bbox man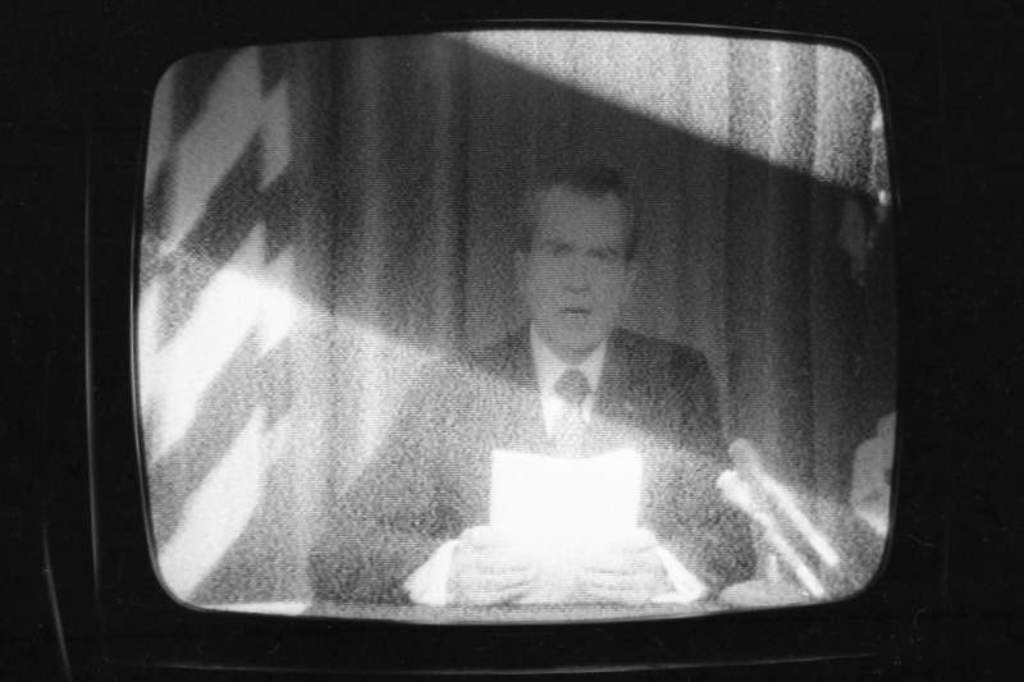
box(307, 163, 760, 607)
